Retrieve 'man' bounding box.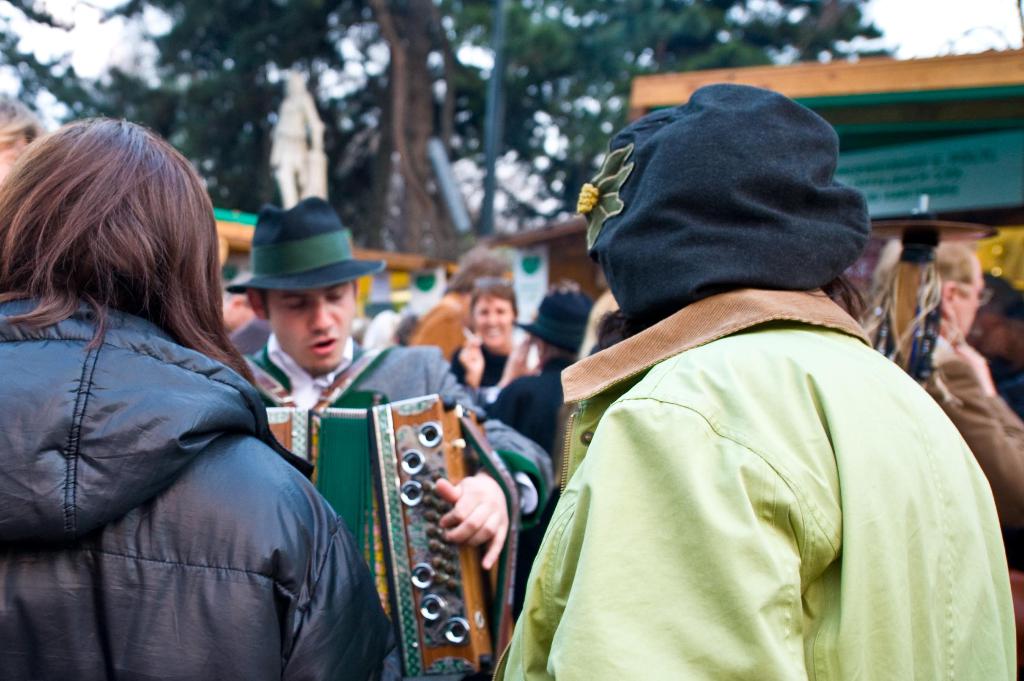
Bounding box: bbox=(417, 98, 957, 663).
